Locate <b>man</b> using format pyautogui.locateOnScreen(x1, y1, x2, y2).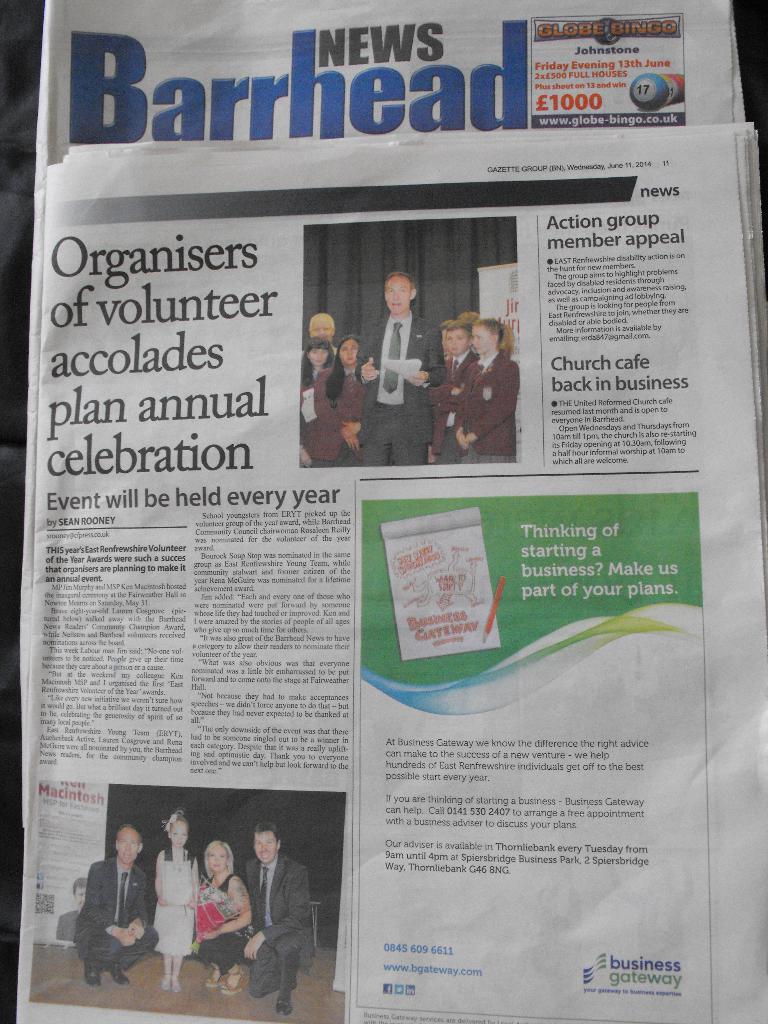
pyautogui.locateOnScreen(70, 826, 157, 990).
